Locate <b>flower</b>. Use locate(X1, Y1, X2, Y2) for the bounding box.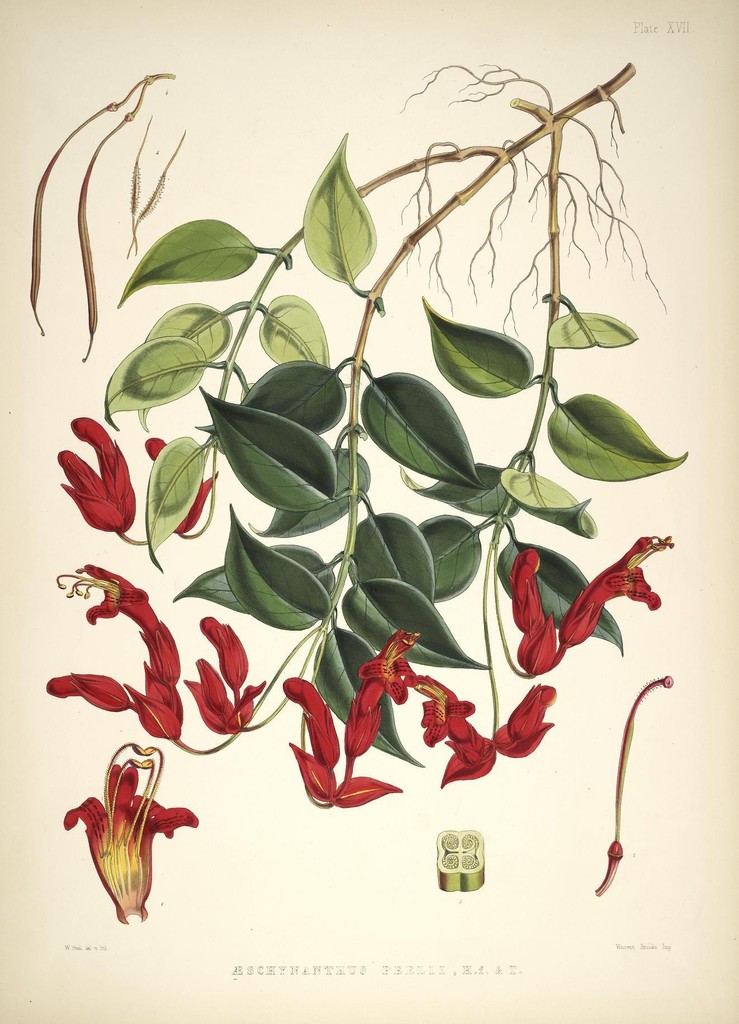
locate(281, 681, 402, 814).
